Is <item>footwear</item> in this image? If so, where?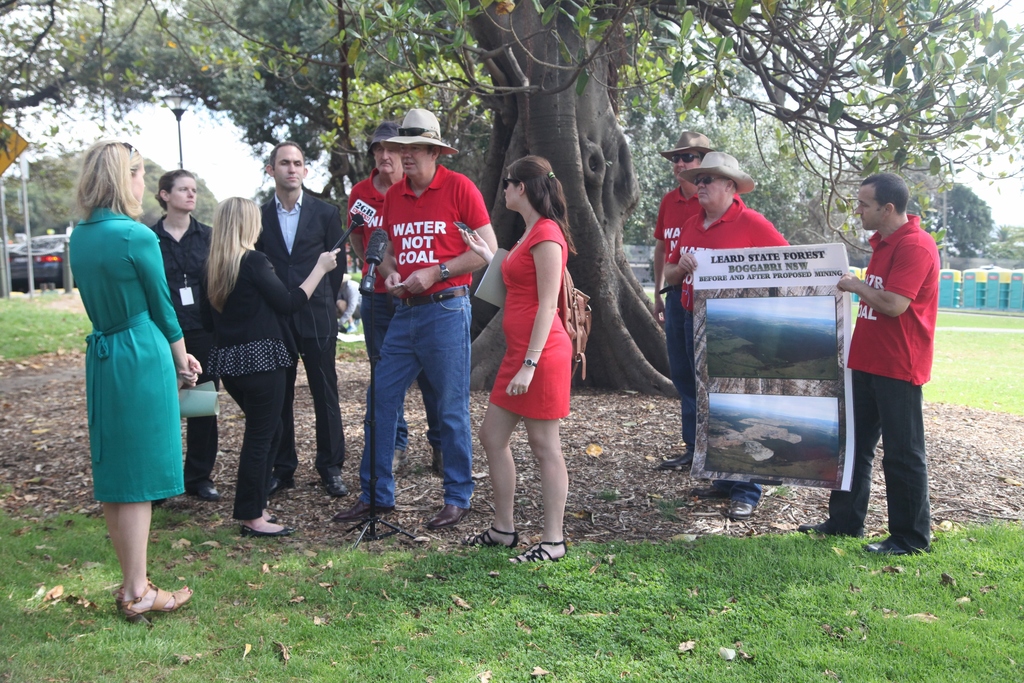
Yes, at box(797, 523, 832, 536).
